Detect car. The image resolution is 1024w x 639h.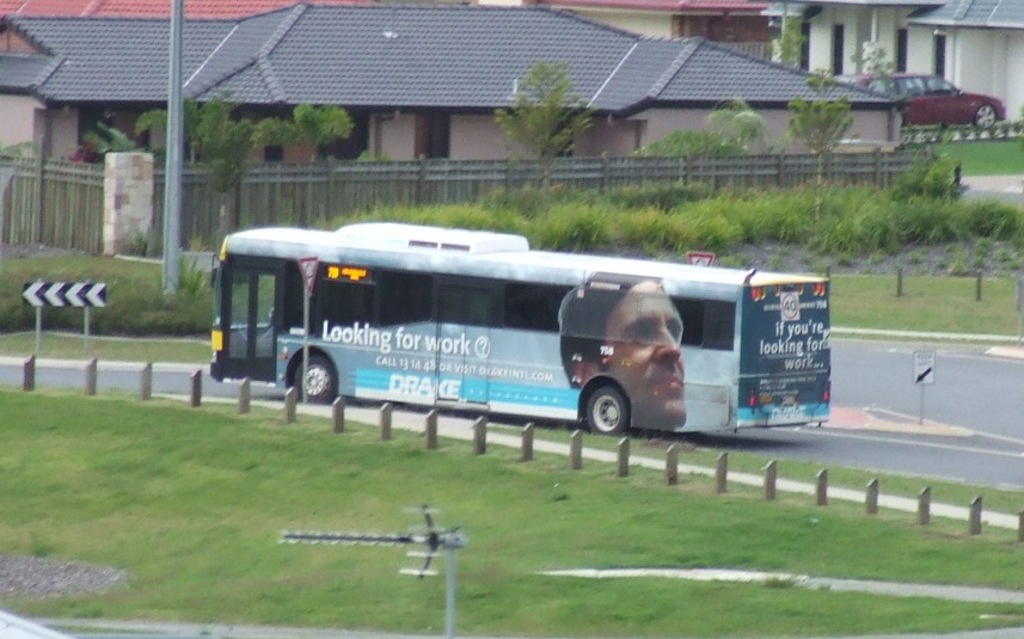
[x1=830, y1=68, x2=1013, y2=139].
